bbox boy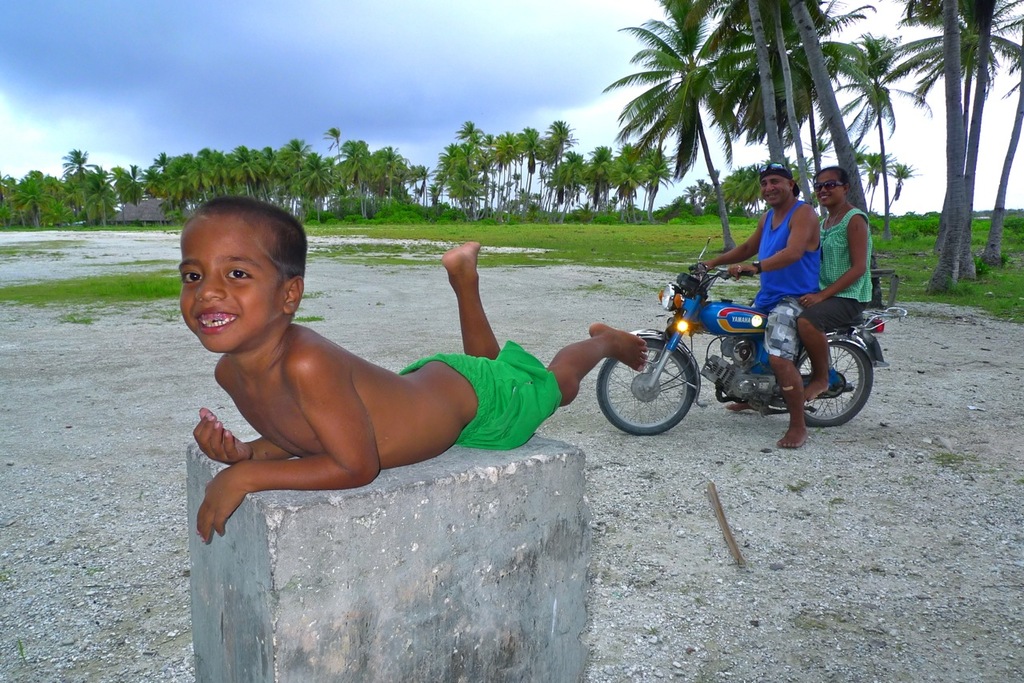
(x1=181, y1=196, x2=646, y2=545)
